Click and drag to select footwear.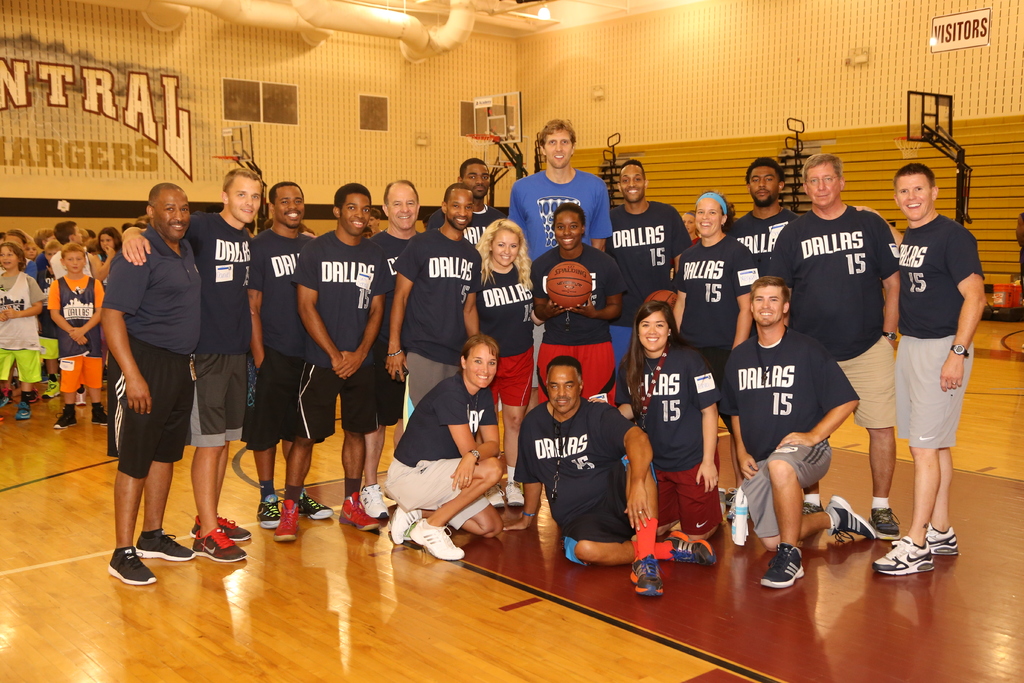
Selection: bbox=[340, 493, 381, 534].
